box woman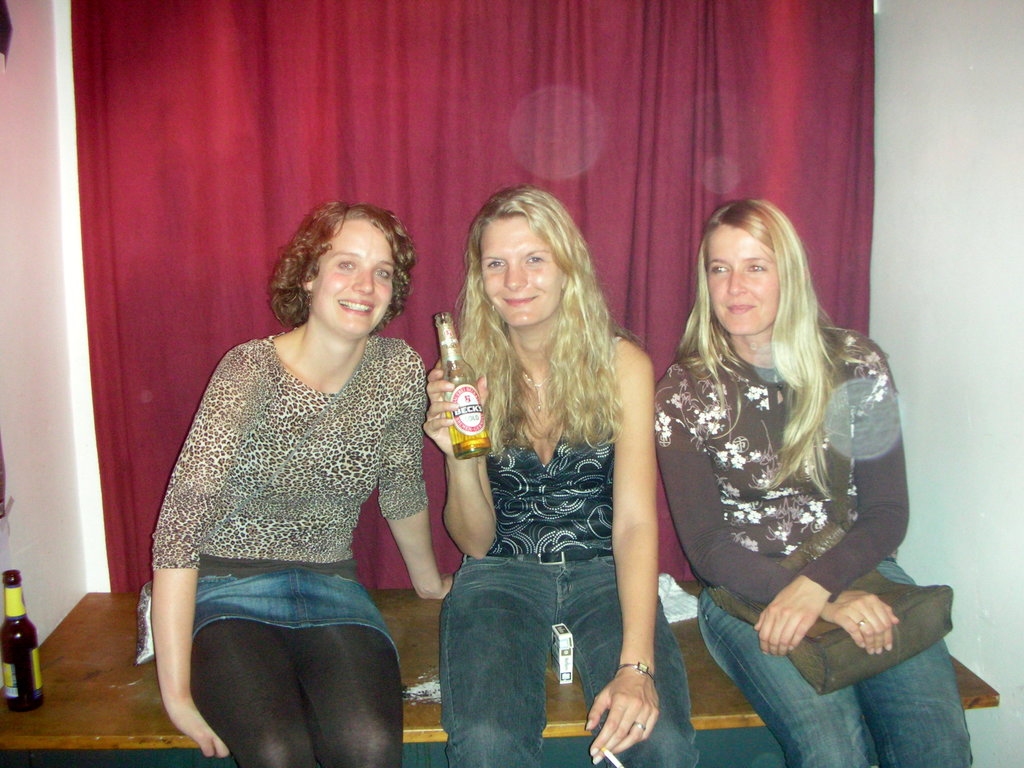
bbox(134, 193, 458, 756)
